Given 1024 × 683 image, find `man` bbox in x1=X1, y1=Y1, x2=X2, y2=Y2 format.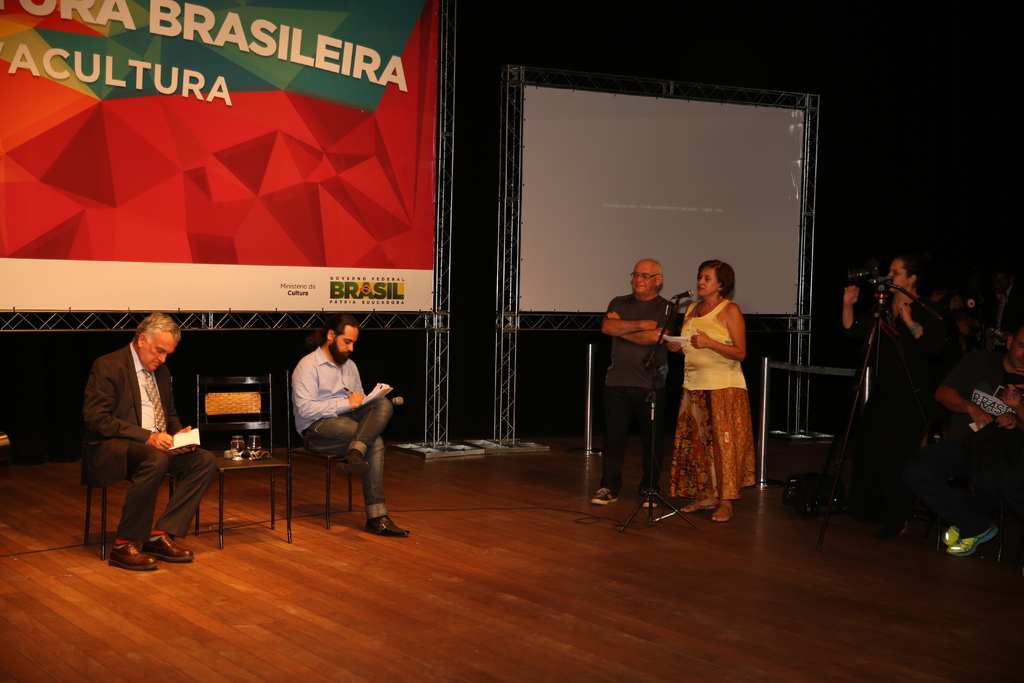
x1=287, y1=308, x2=403, y2=534.
